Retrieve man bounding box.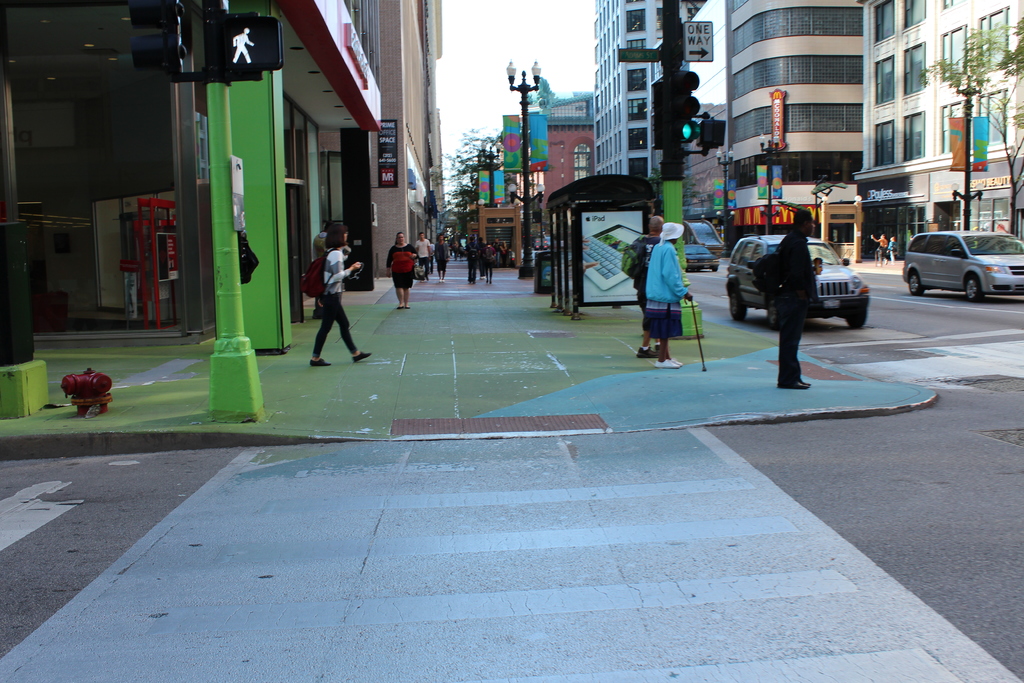
Bounding box: (x1=778, y1=210, x2=824, y2=391).
